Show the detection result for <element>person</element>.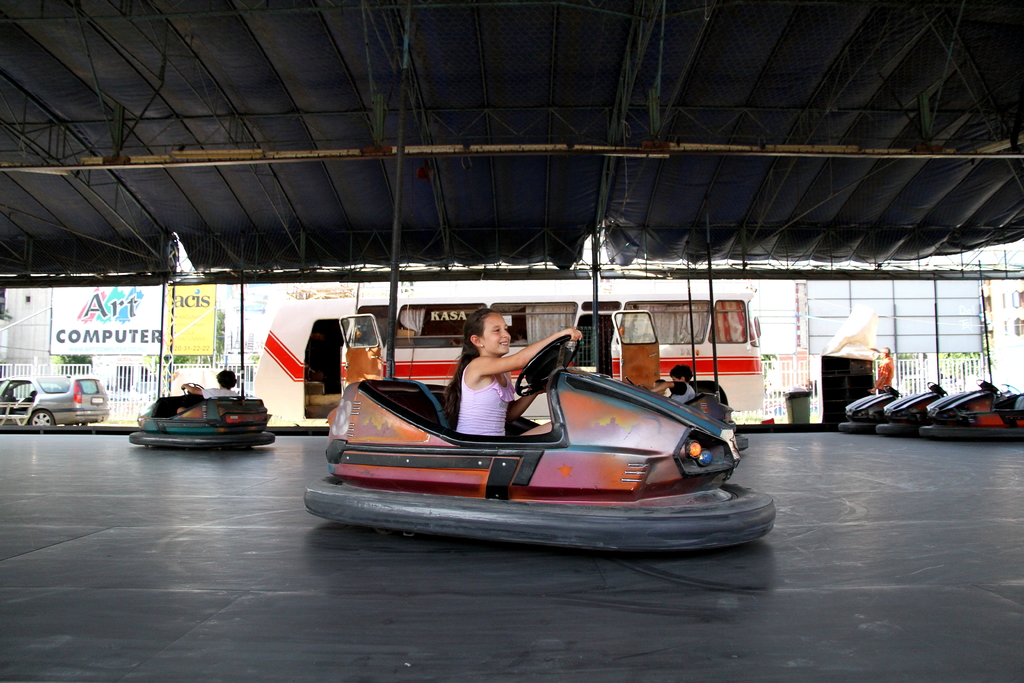
{"left": 185, "top": 368, "right": 243, "bottom": 423}.
